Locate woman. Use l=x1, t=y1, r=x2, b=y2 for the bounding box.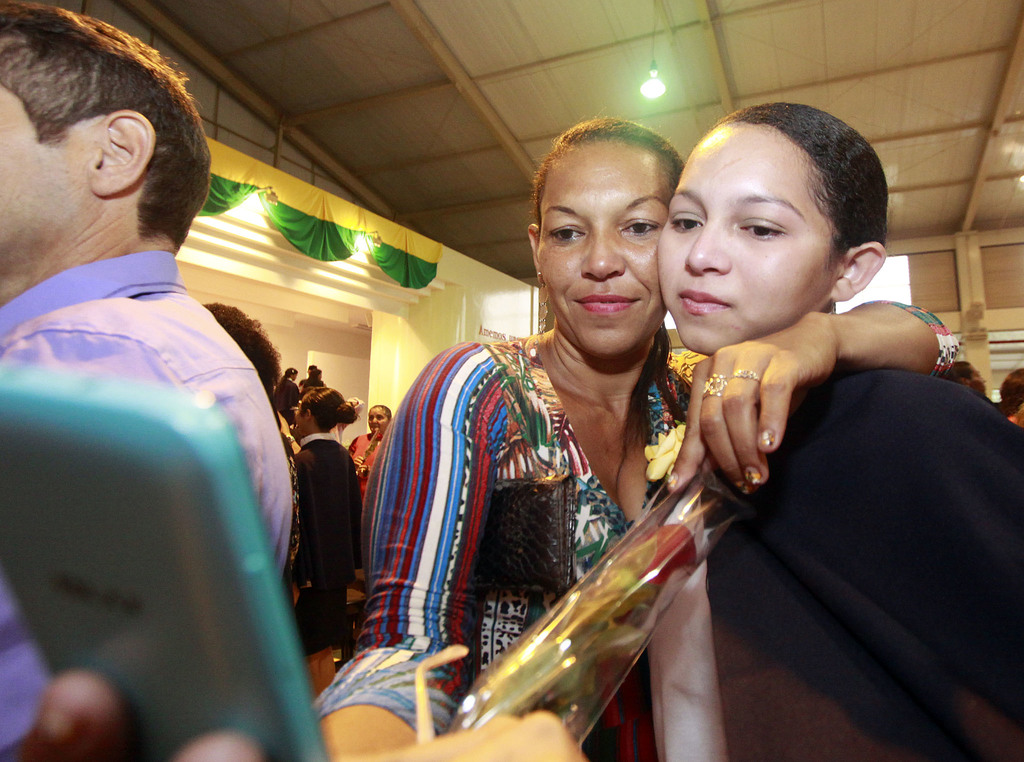
l=656, t=98, r=1023, b=761.
